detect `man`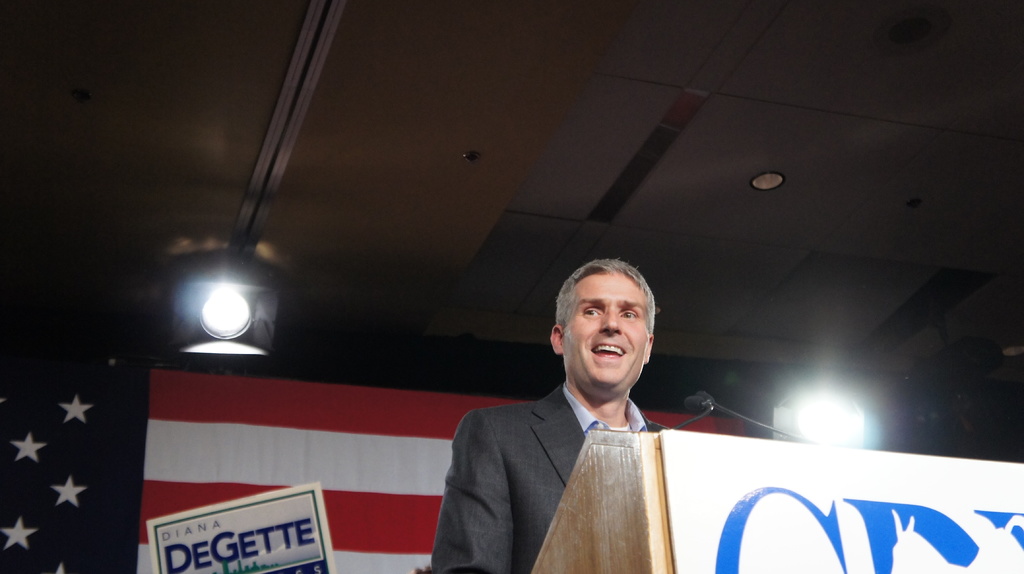
crop(476, 260, 691, 572)
